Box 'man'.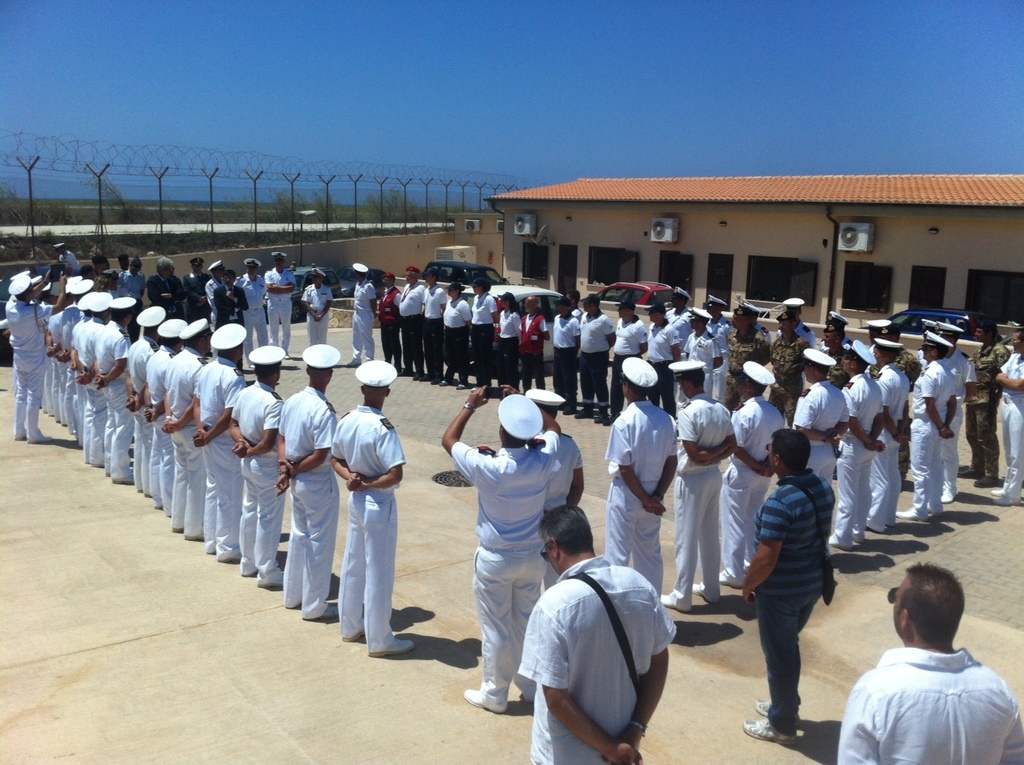
pyautogui.locateOnScreen(165, 326, 209, 535).
